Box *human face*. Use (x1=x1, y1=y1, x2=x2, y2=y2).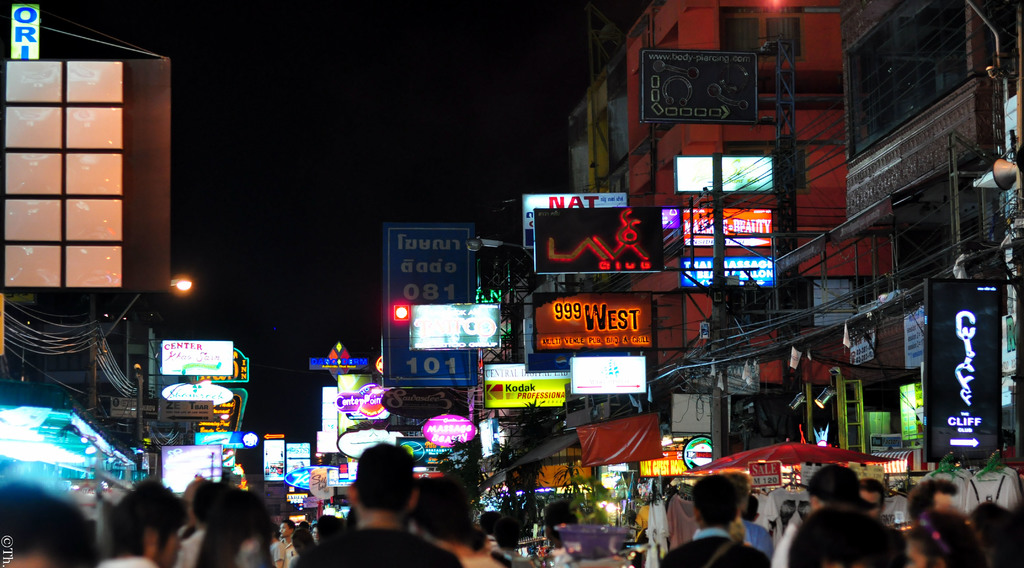
(x1=157, y1=525, x2=182, y2=567).
